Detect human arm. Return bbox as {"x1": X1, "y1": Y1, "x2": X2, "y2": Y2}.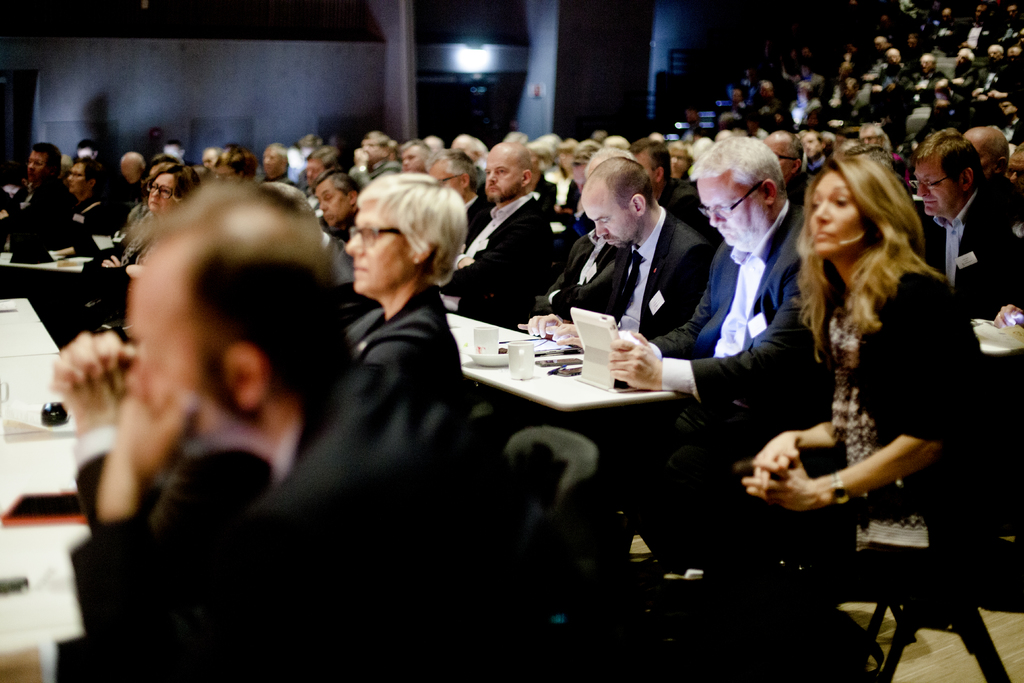
{"x1": 45, "y1": 243, "x2": 99, "y2": 257}.
